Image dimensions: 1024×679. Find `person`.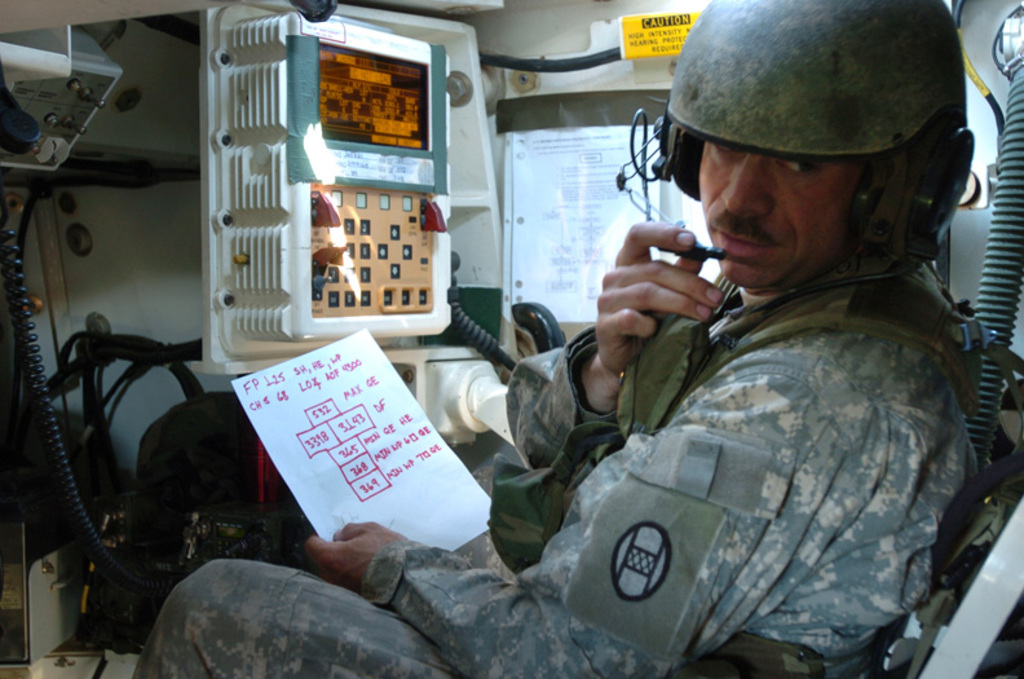
133:0:965:678.
